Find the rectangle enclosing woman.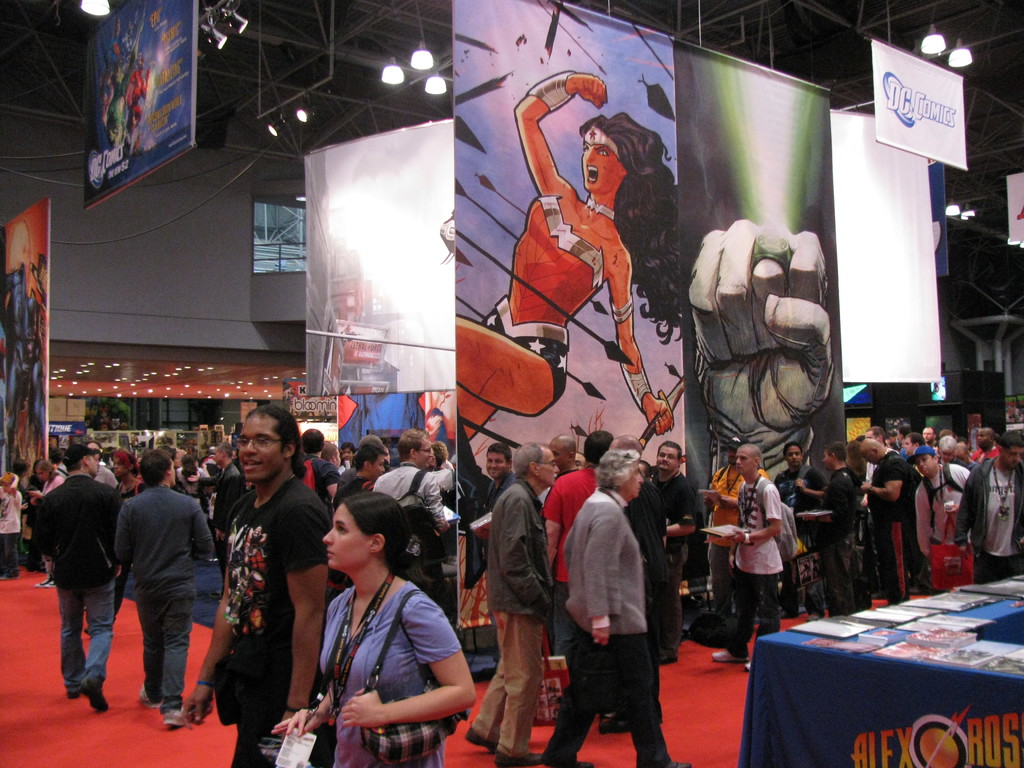
x1=292 y1=491 x2=466 y2=767.
